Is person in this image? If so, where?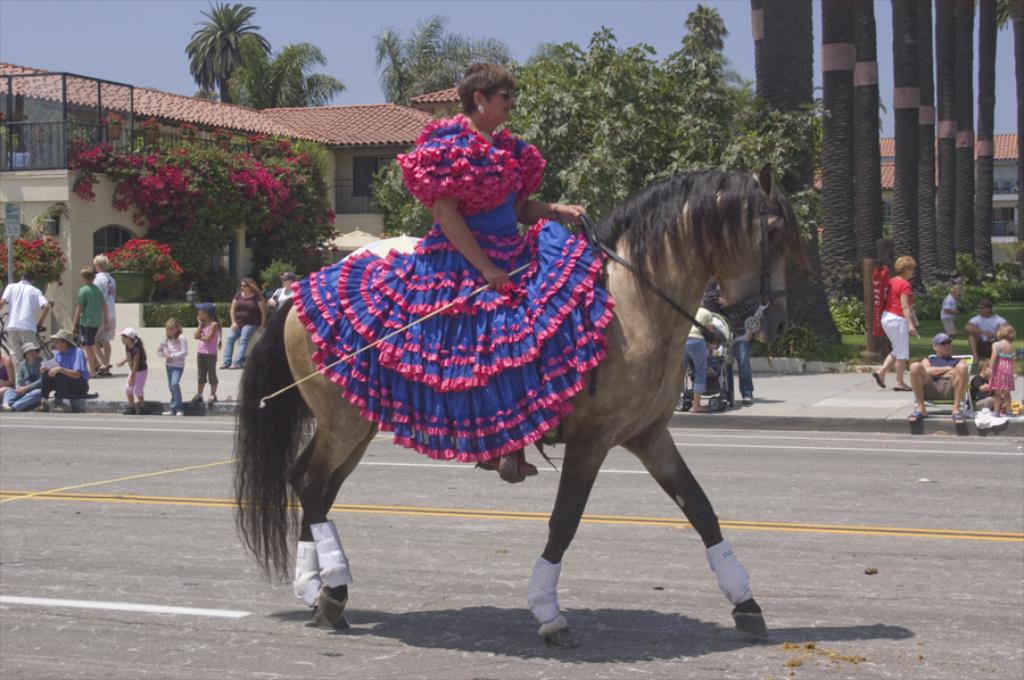
Yes, at x1=939, y1=273, x2=961, y2=341.
